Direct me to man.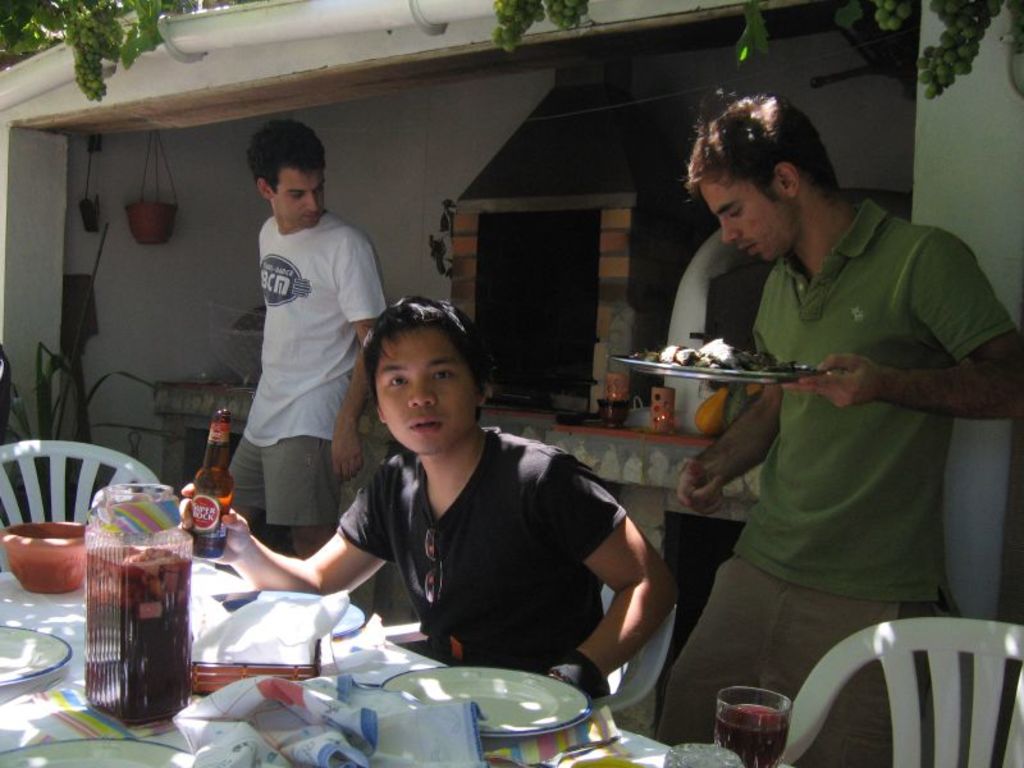
Direction: <region>659, 91, 1023, 767</region>.
